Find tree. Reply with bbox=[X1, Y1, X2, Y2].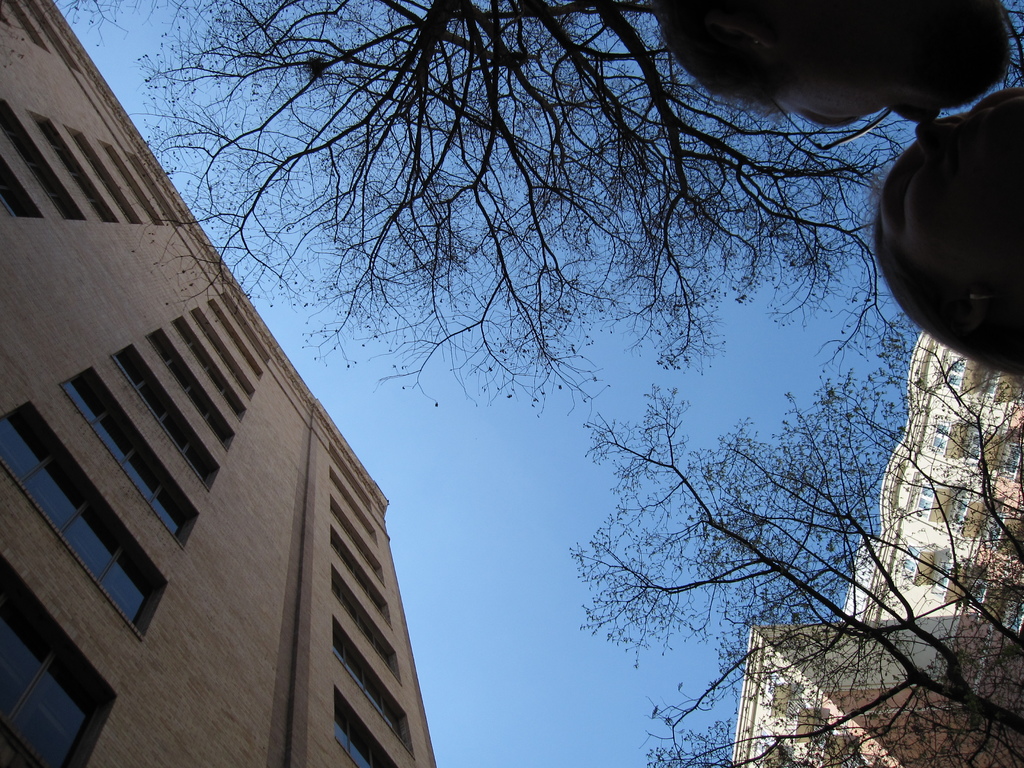
bbox=[585, 383, 1023, 767].
